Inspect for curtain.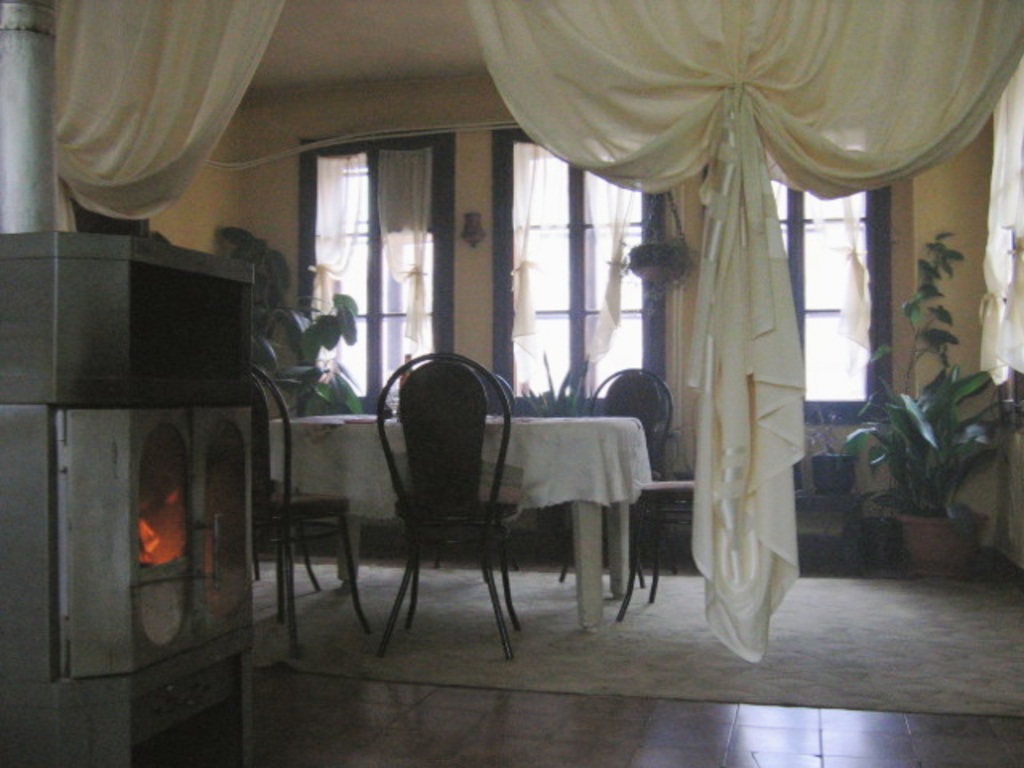
Inspection: [307,149,432,378].
